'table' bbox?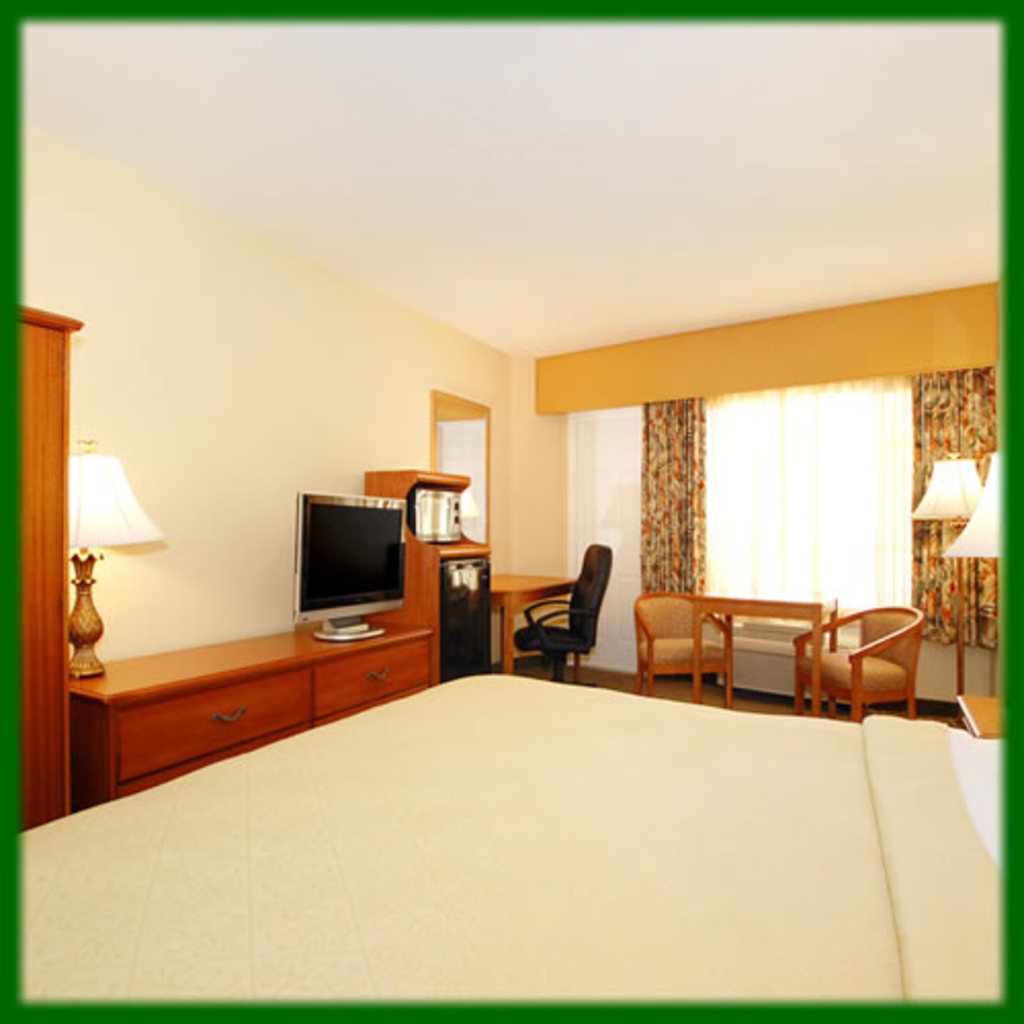
20/659/1018/1006
